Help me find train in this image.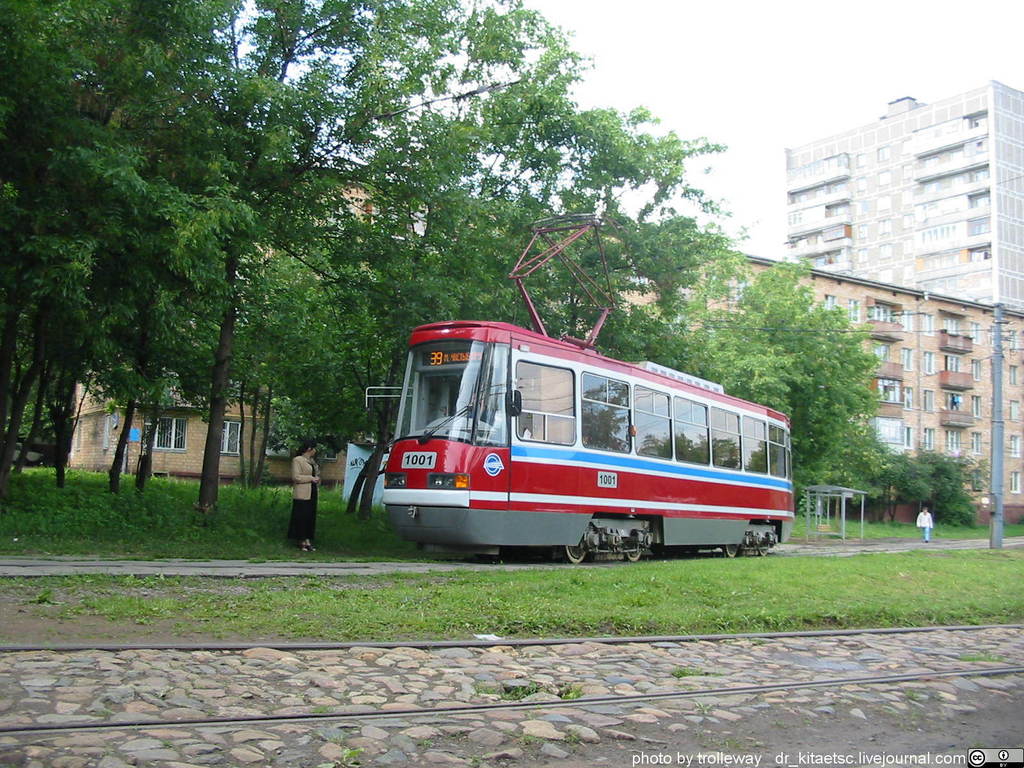
Found it: 382,212,789,561.
